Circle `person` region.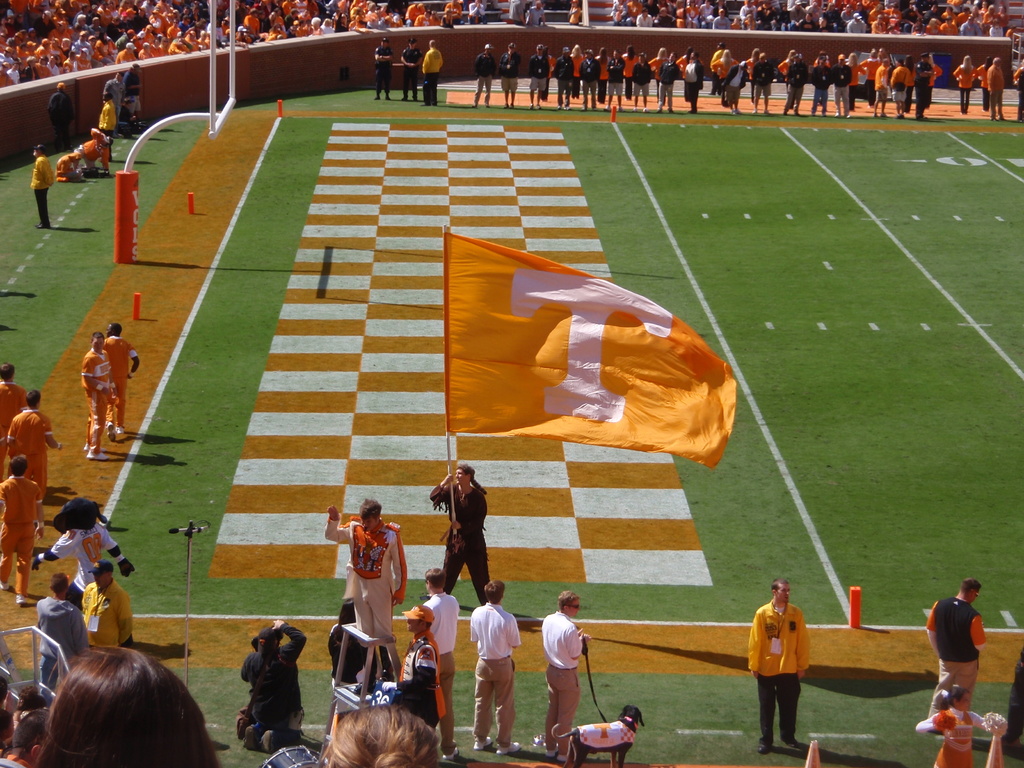
Region: detection(463, 582, 524, 754).
